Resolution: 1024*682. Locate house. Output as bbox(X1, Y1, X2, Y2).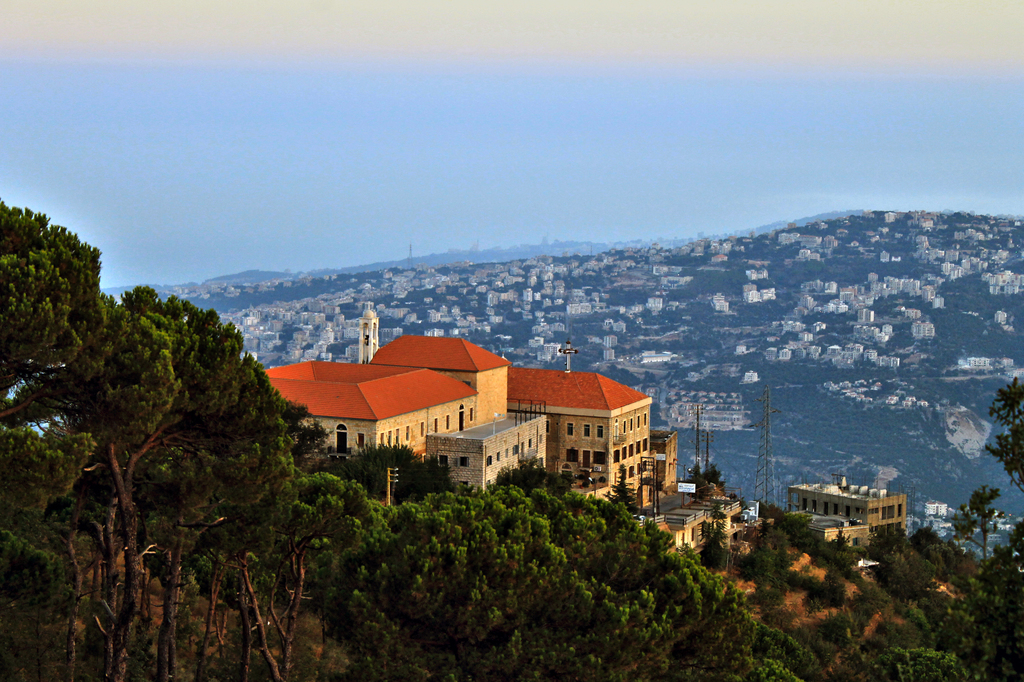
bbox(568, 307, 590, 319).
